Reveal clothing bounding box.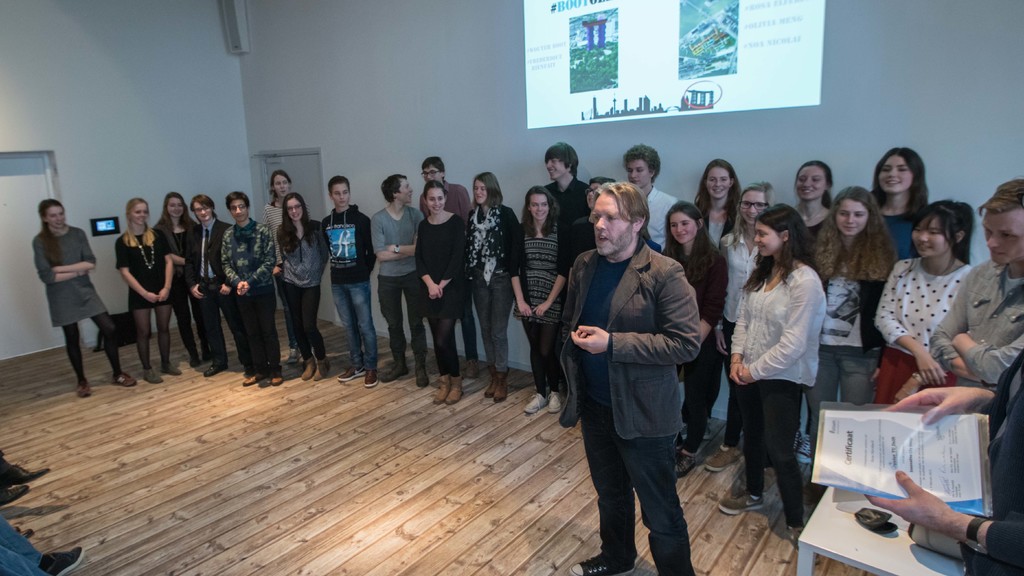
Revealed: x1=156, y1=220, x2=200, y2=354.
